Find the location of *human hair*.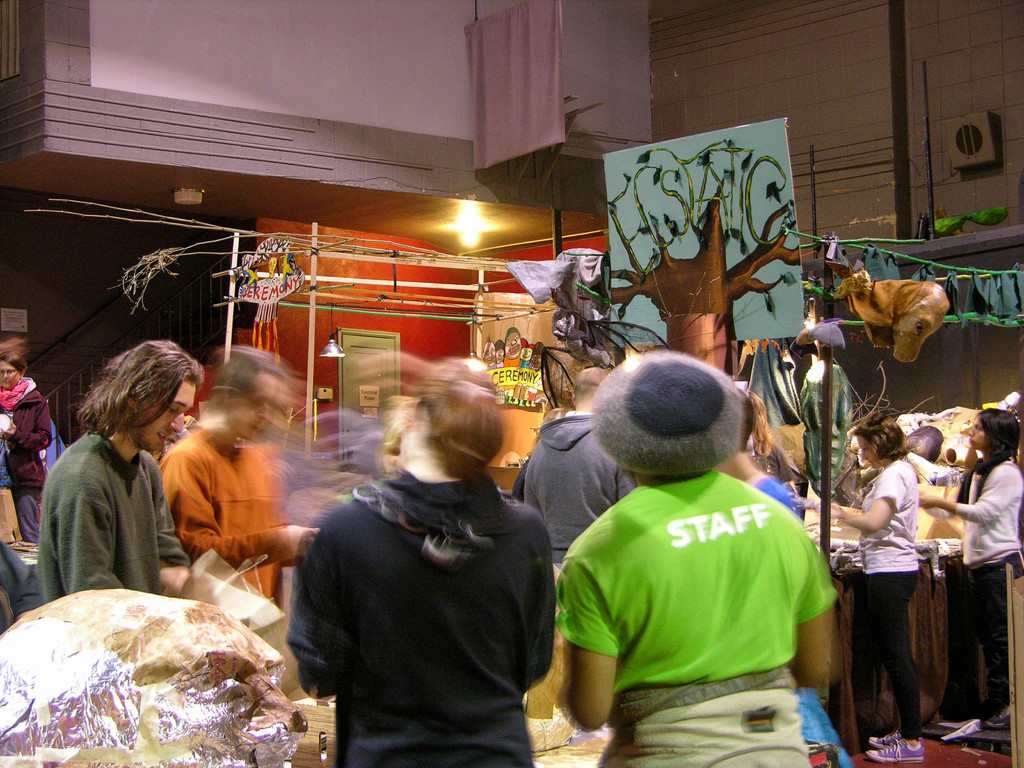
Location: 0/353/25/378.
